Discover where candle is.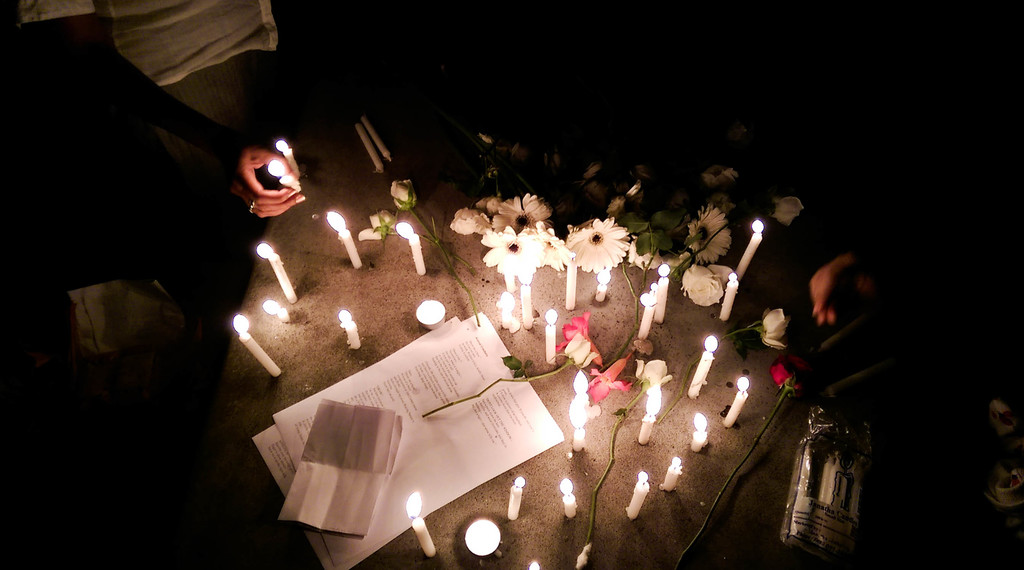
Discovered at crop(568, 256, 579, 310).
